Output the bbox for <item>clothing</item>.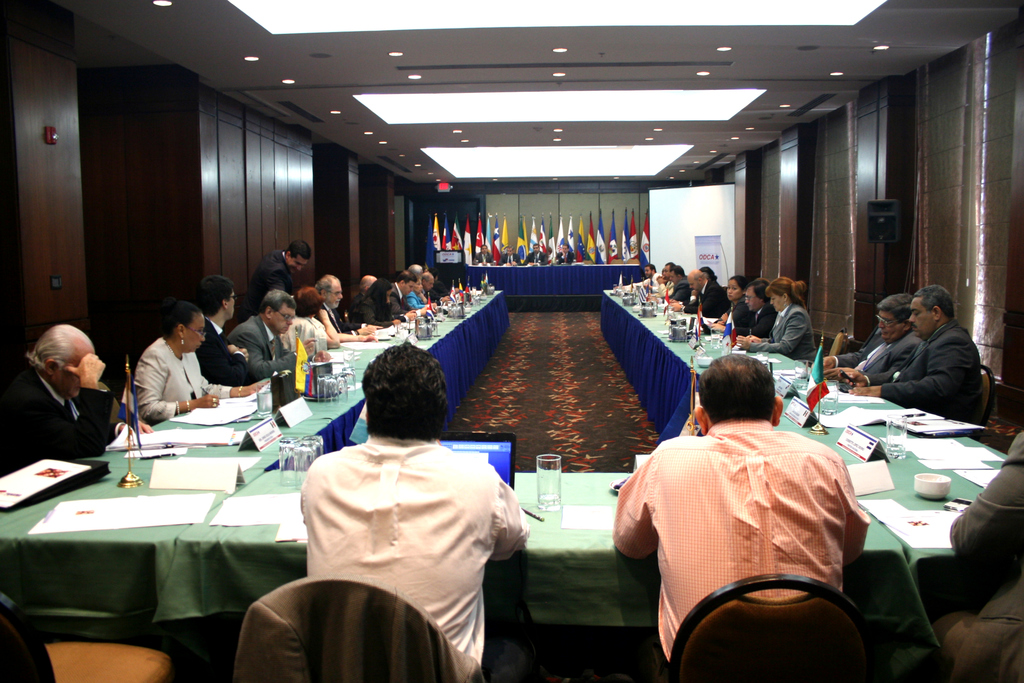
528, 248, 546, 264.
